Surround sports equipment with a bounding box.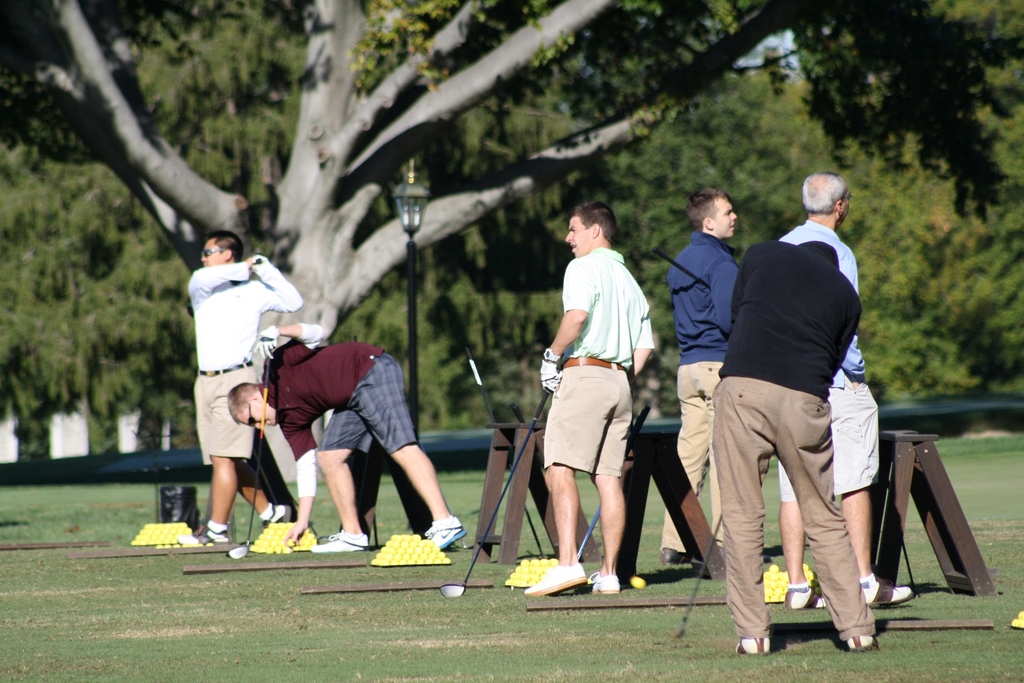
detection(224, 352, 271, 559).
